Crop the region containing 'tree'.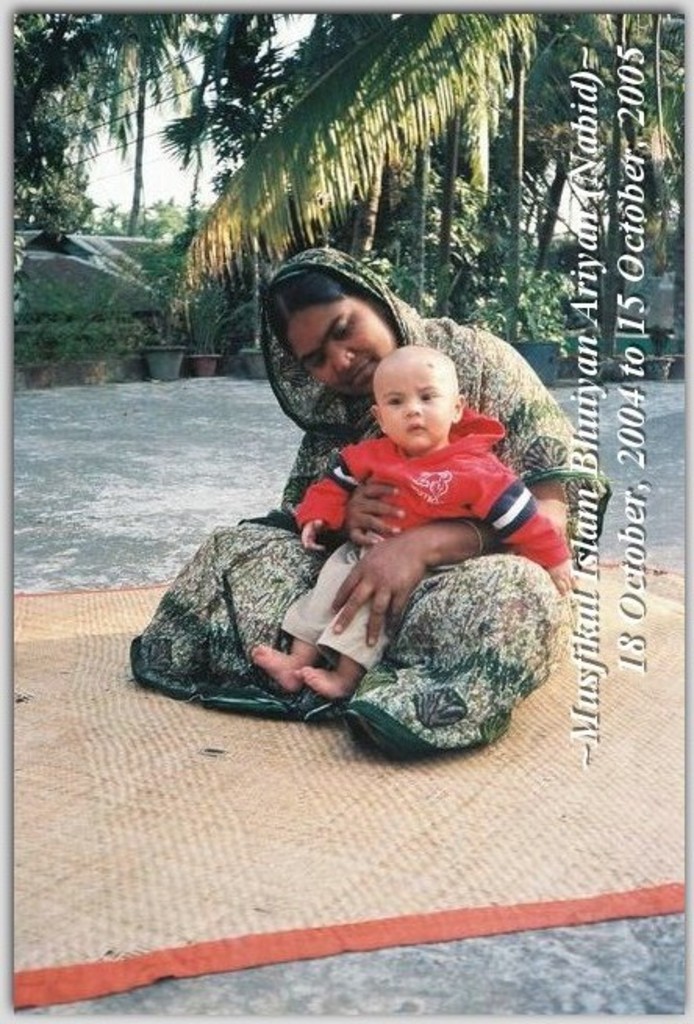
Crop region: [178,9,683,371].
